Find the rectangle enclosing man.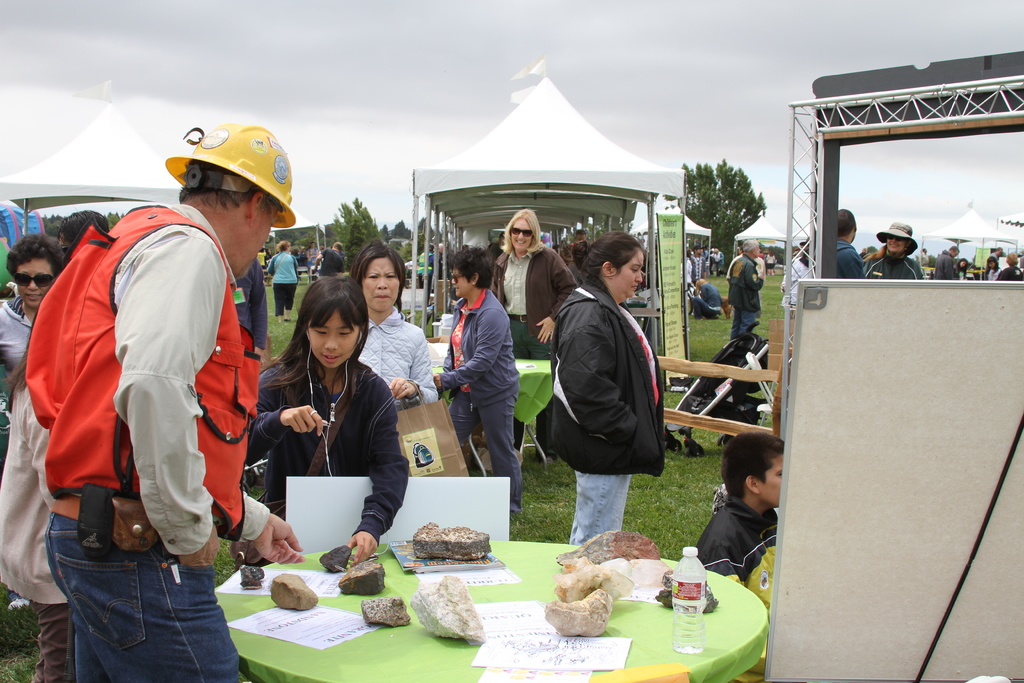
691 245 707 284.
